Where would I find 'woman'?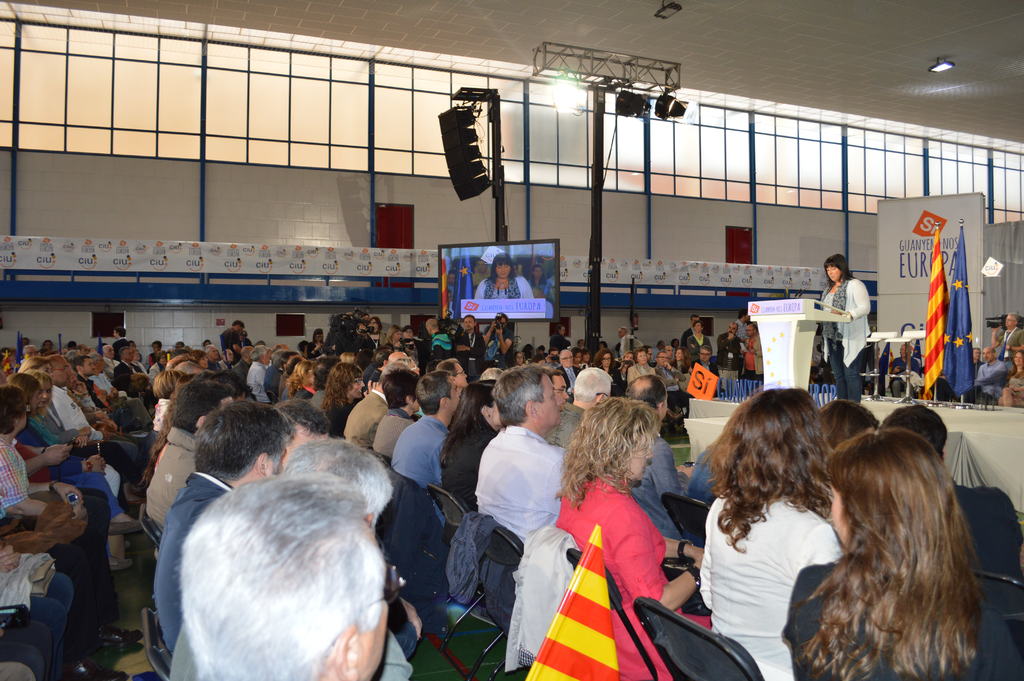
At left=698, top=390, right=845, bottom=680.
